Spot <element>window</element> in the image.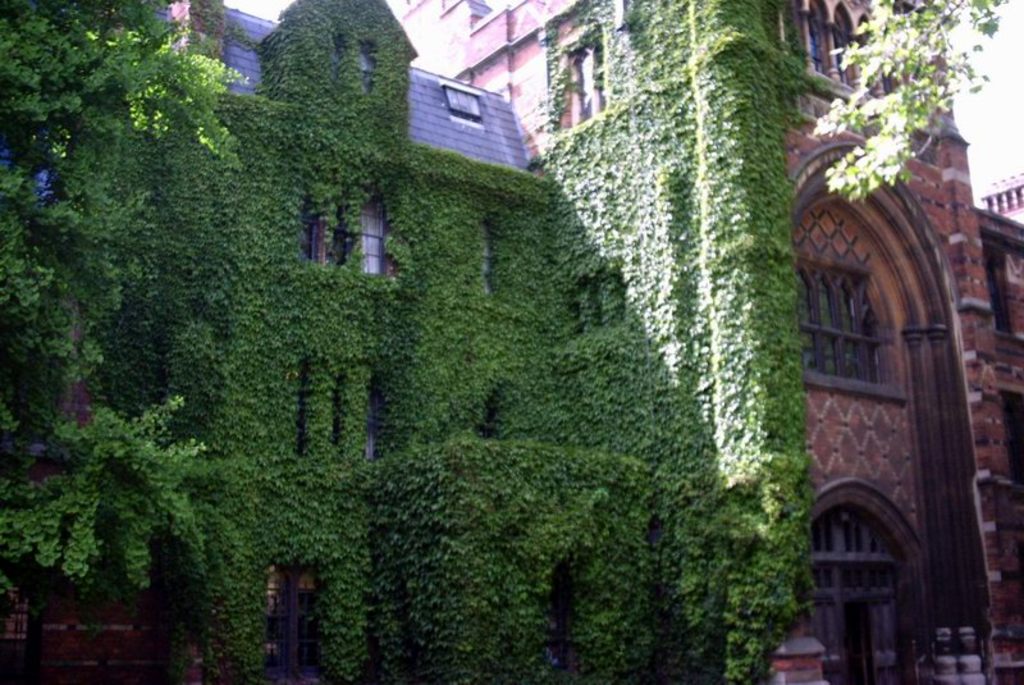
<element>window</element> found at <box>806,274,886,382</box>.
